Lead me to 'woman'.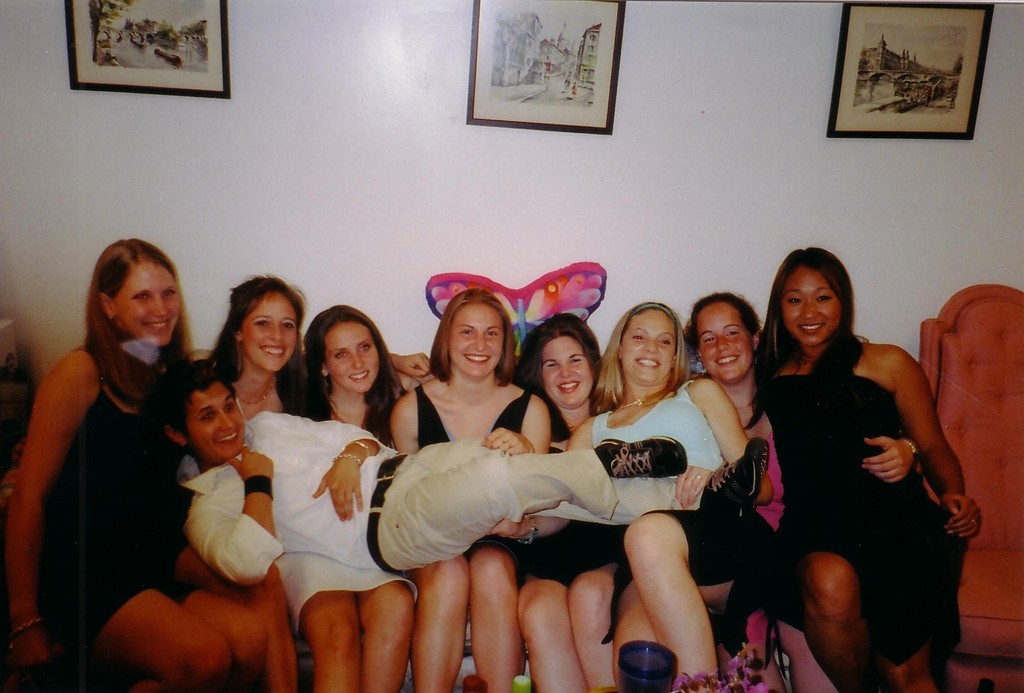
Lead to box(509, 309, 630, 692).
